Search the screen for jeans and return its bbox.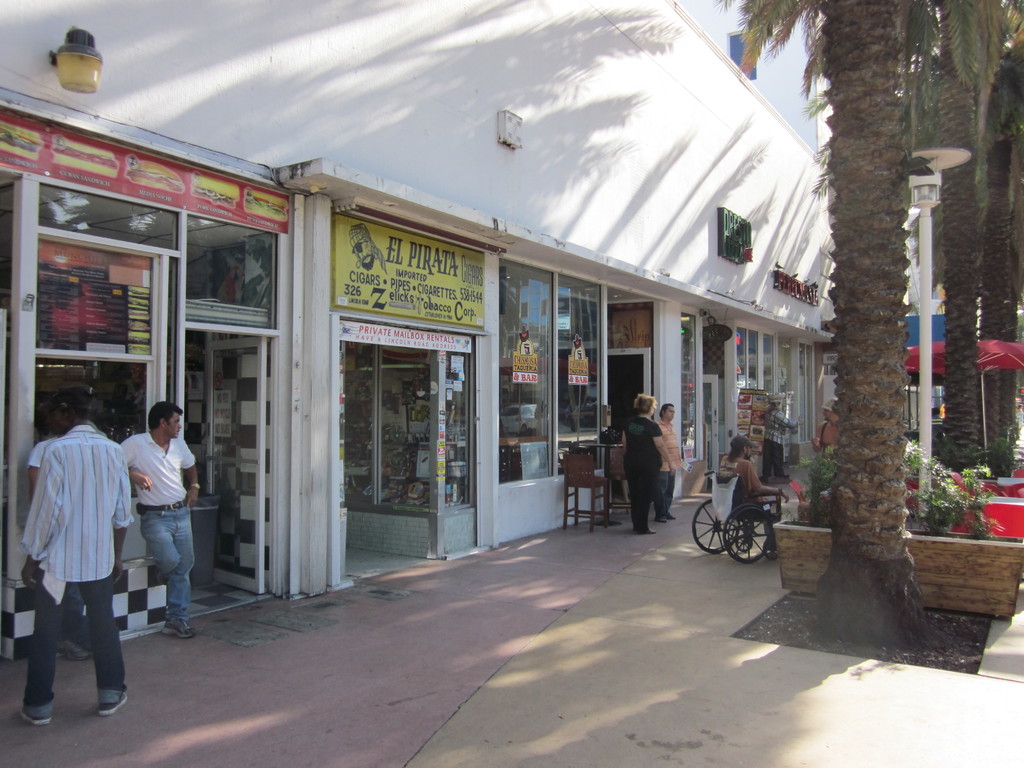
Found: (x1=656, y1=471, x2=678, y2=522).
